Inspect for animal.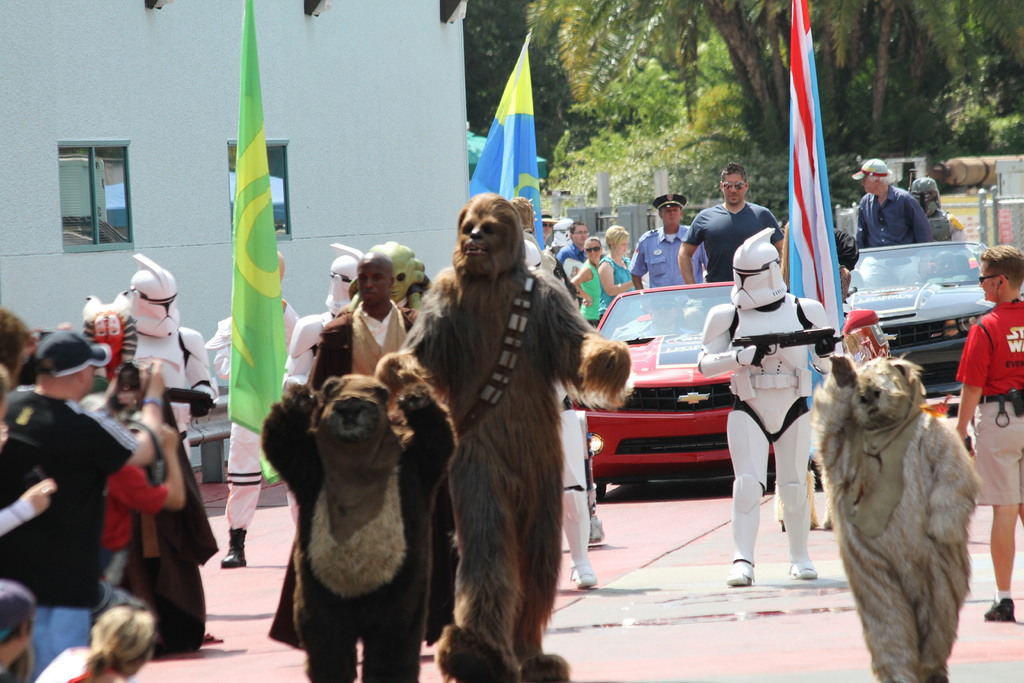
Inspection: Rect(813, 348, 988, 678).
